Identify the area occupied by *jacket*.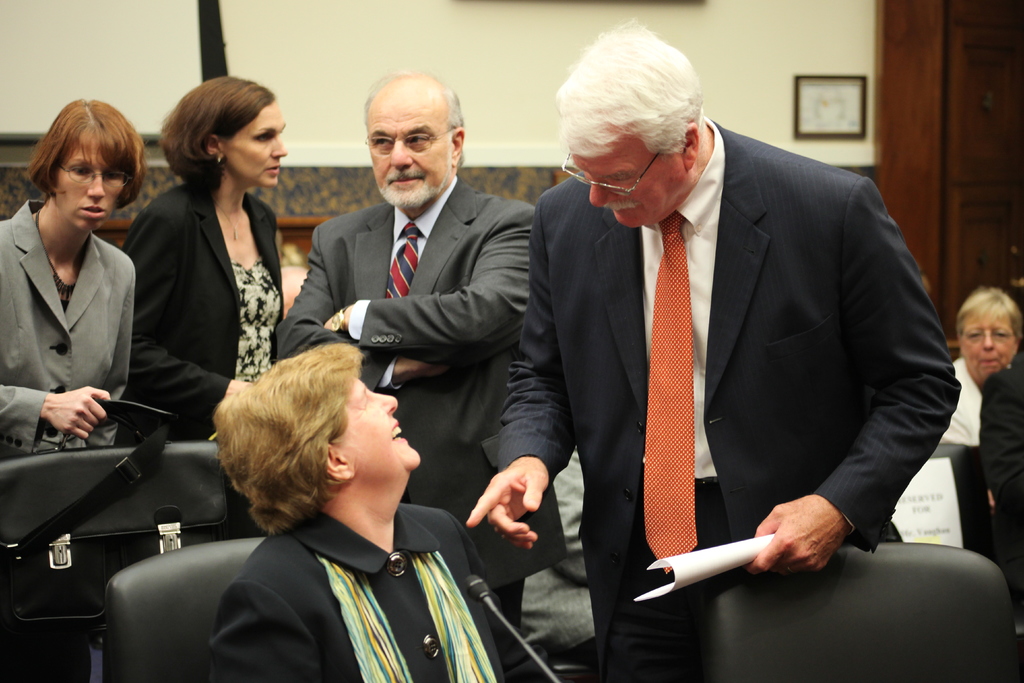
Area: crop(0, 195, 139, 462).
